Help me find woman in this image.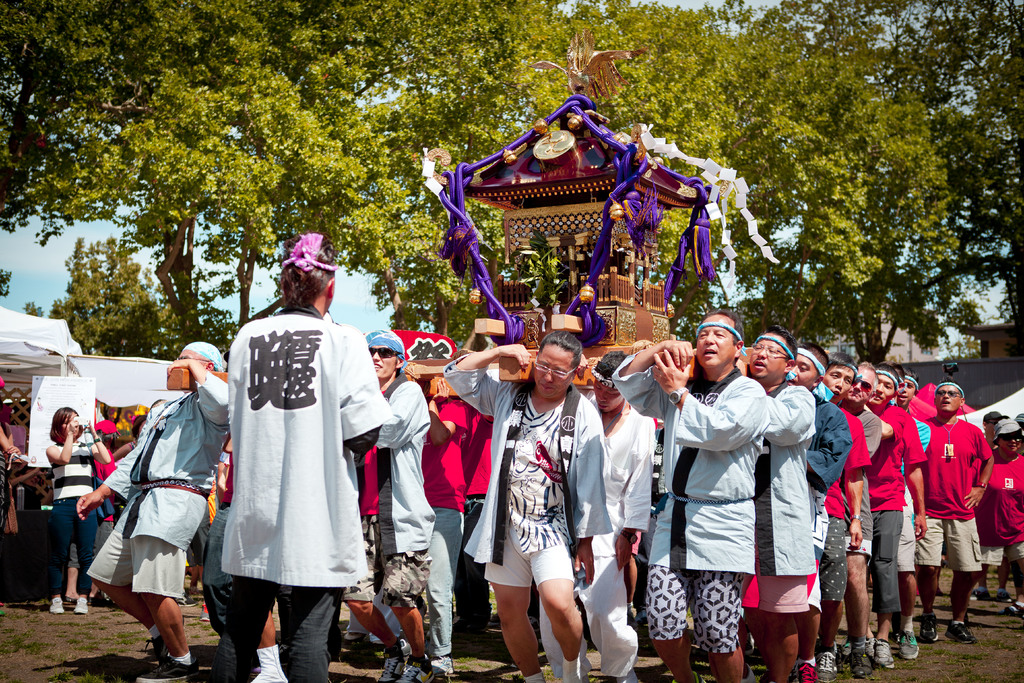
Found it: region(218, 231, 385, 682).
